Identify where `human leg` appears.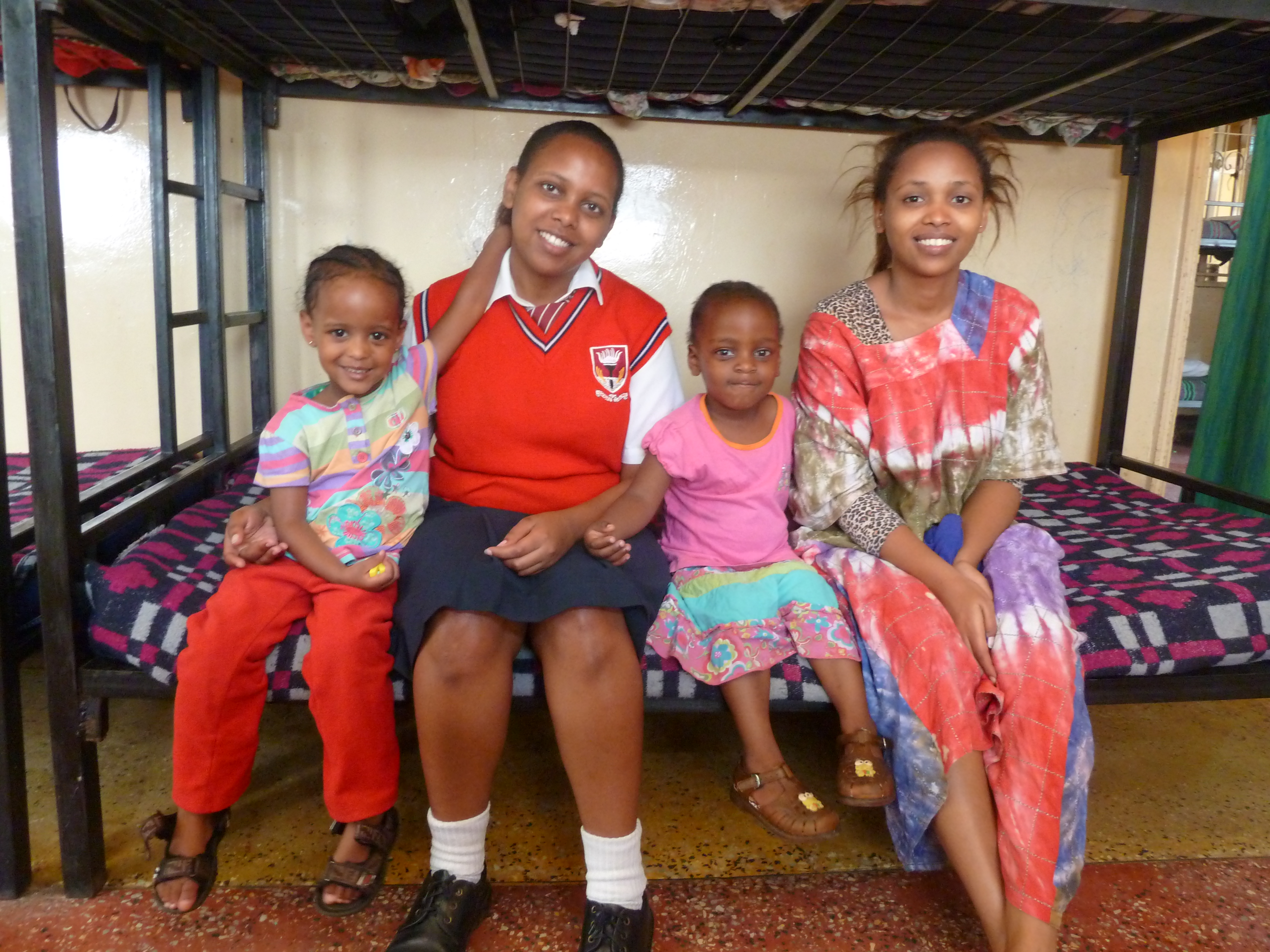
Appears at {"x1": 130, "y1": 190, "x2": 165, "y2": 301}.
